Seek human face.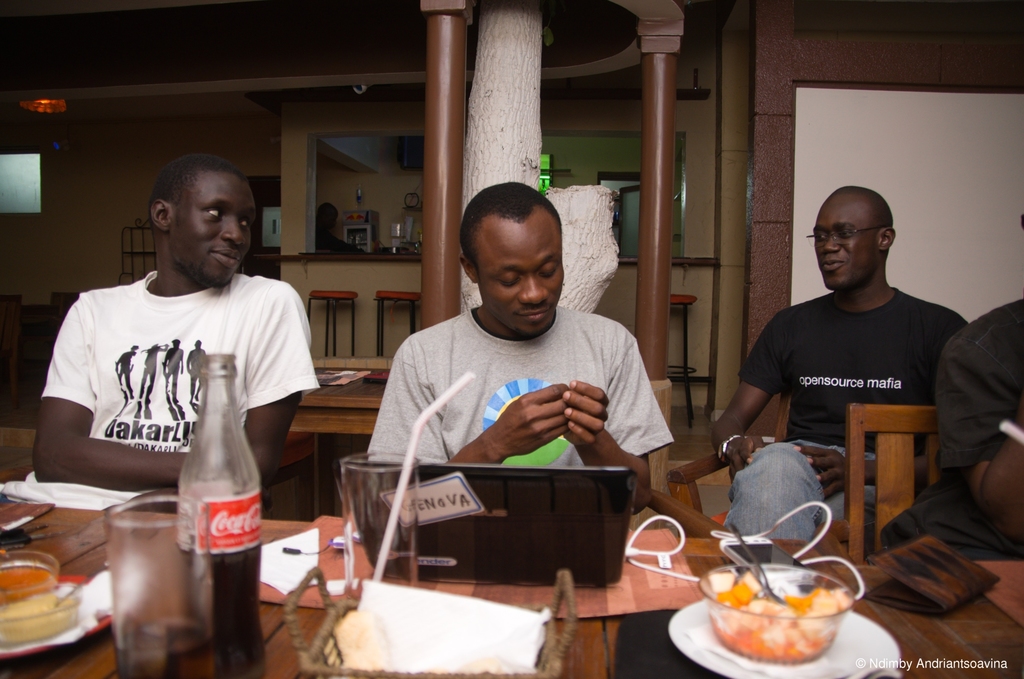
locate(172, 168, 255, 282).
